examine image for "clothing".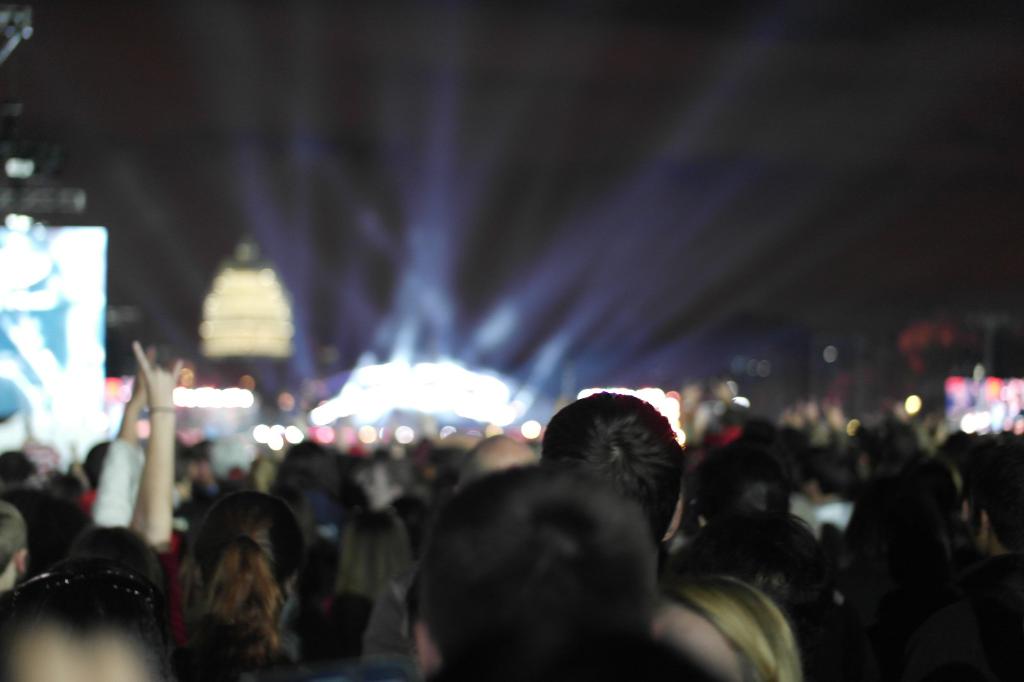
Examination result: (x1=81, y1=499, x2=189, y2=650).
